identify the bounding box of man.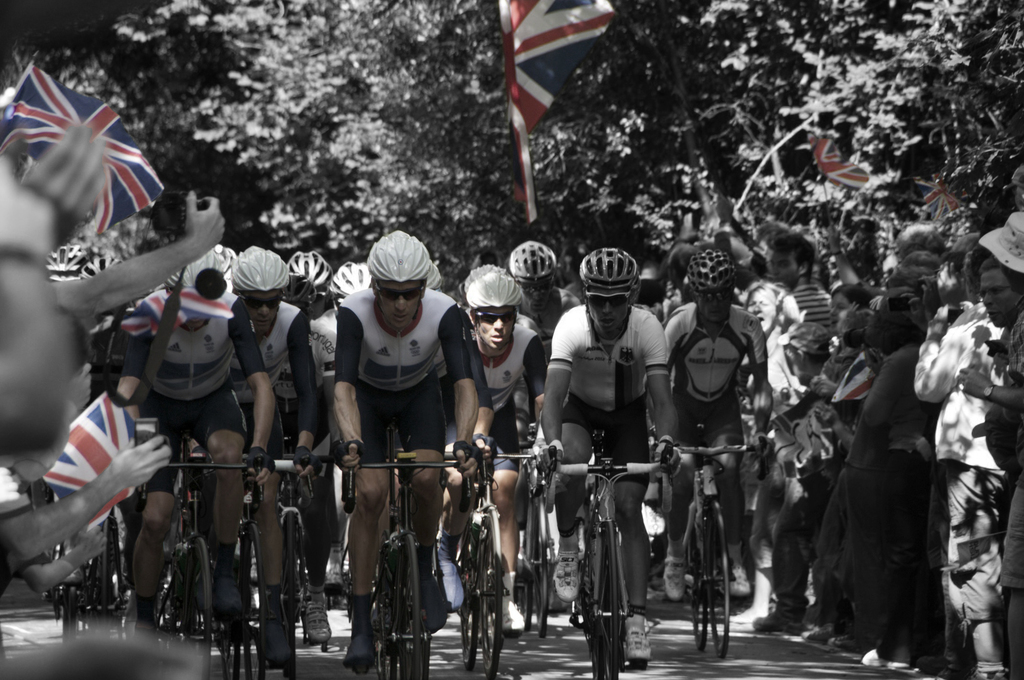
[left=234, top=236, right=316, bottom=656].
